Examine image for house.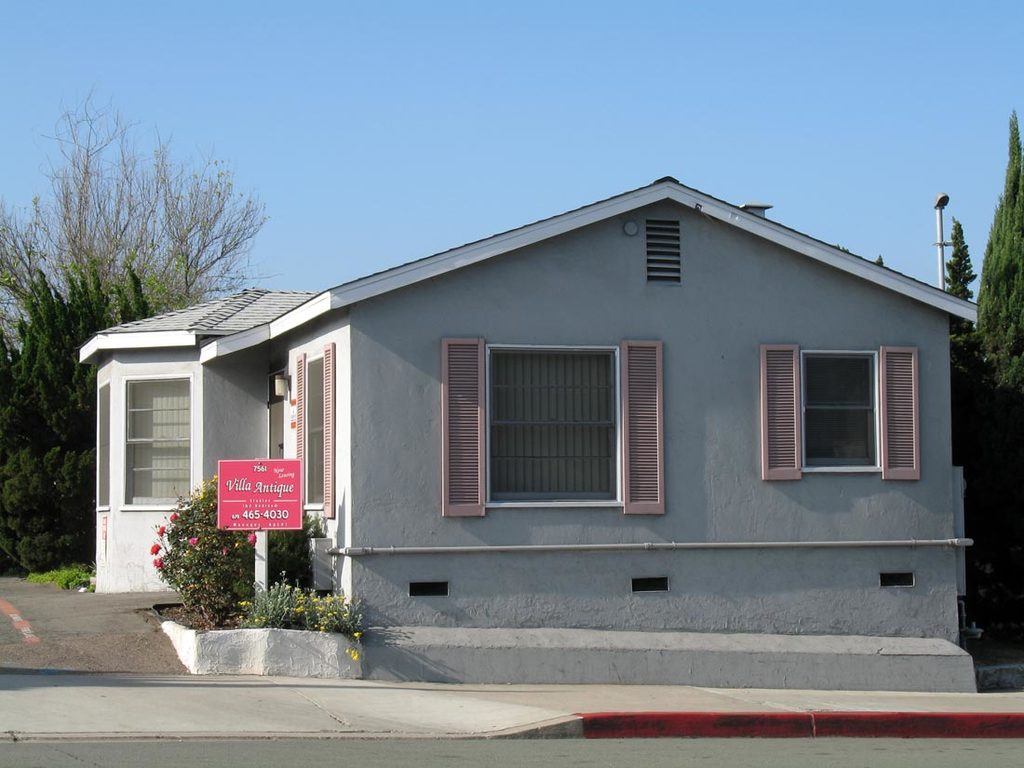
Examination result: select_region(124, 159, 971, 659).
